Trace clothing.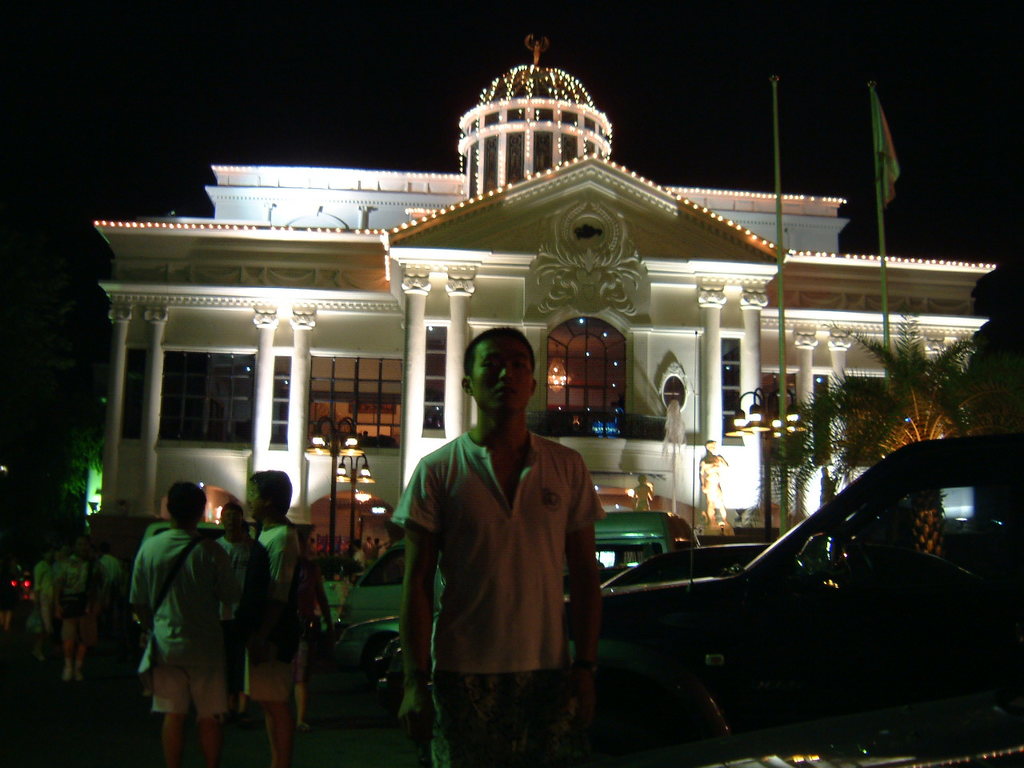
Traced to x1=34 y1=562 x2=54 y2=634.
